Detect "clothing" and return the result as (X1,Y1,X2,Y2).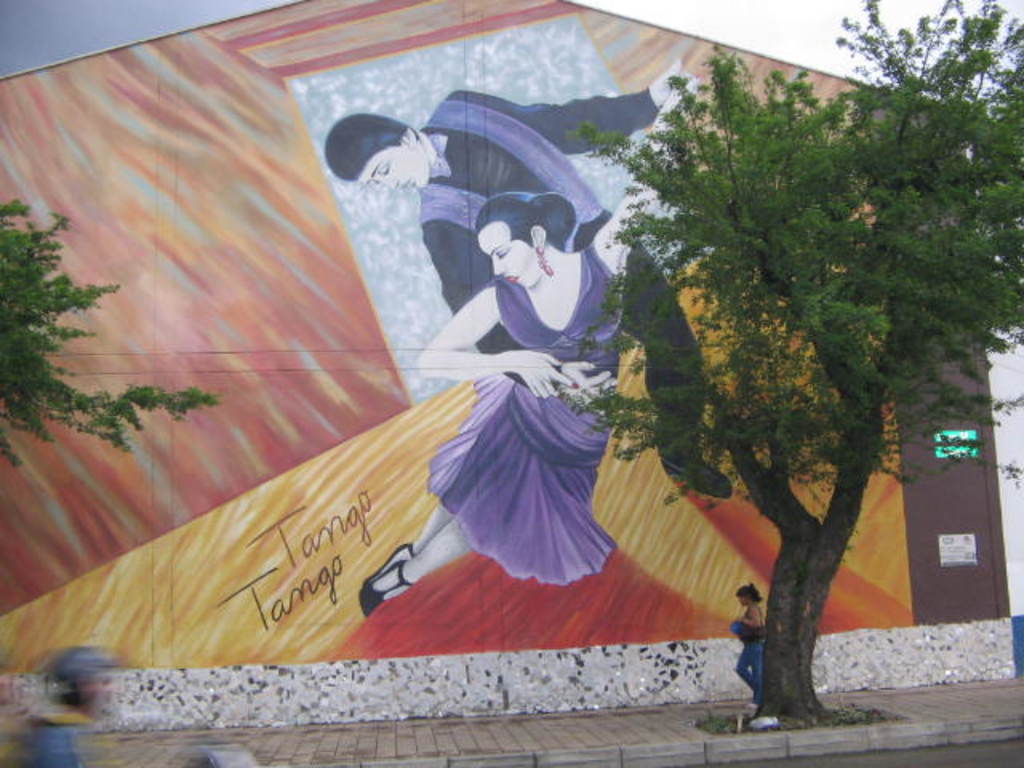
(736,616,762,698).
